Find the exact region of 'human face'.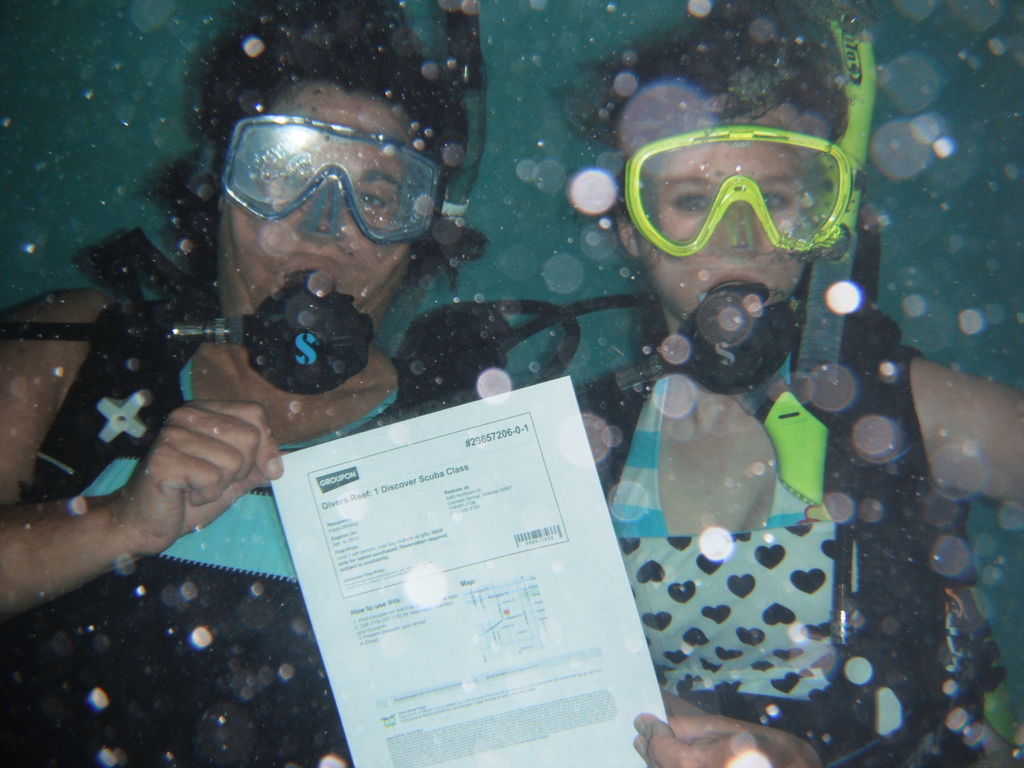
Exact region: bbox=(223, 93, 437, 316).
